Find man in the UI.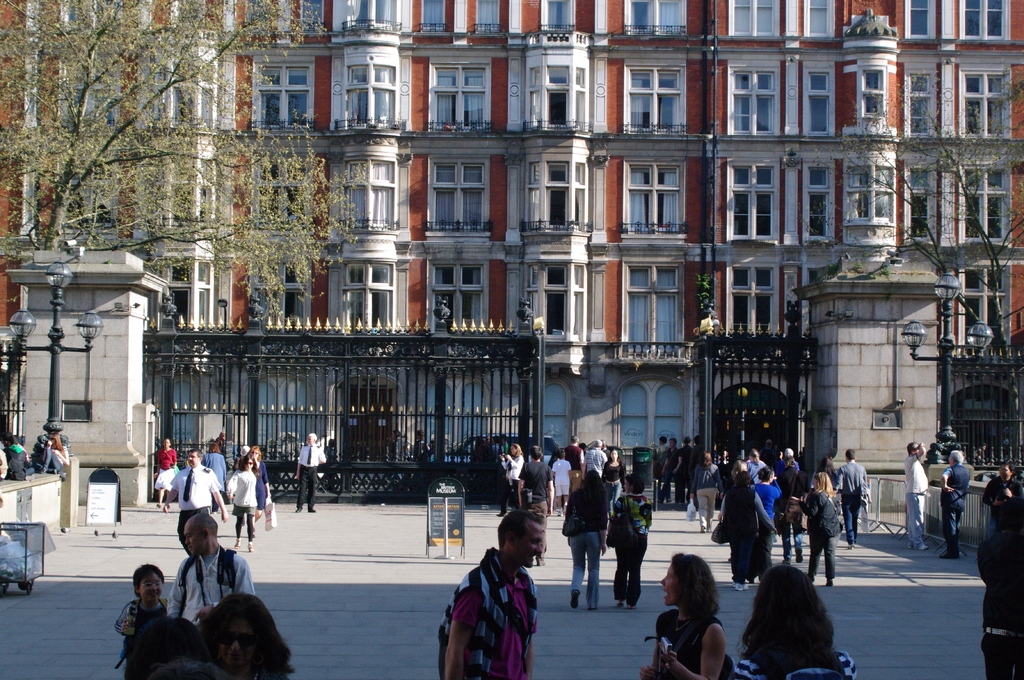
UI element at bbox=(150, 437, 181, 509).
